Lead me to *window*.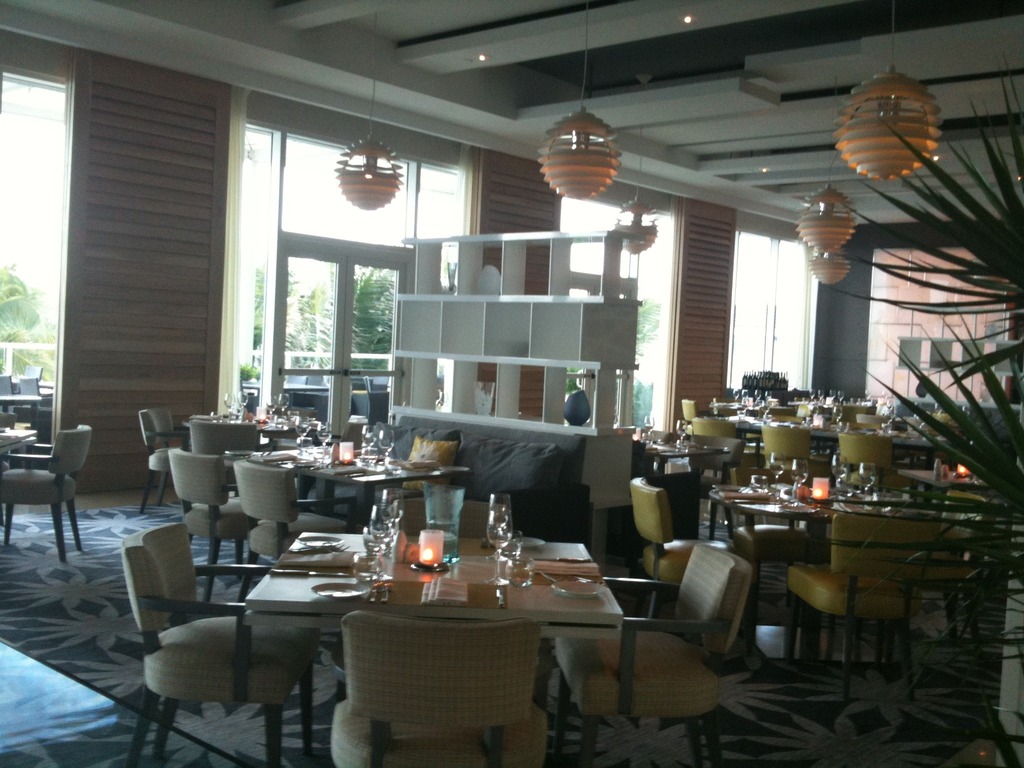
Lead to locate(216, 84, 480, 408).
